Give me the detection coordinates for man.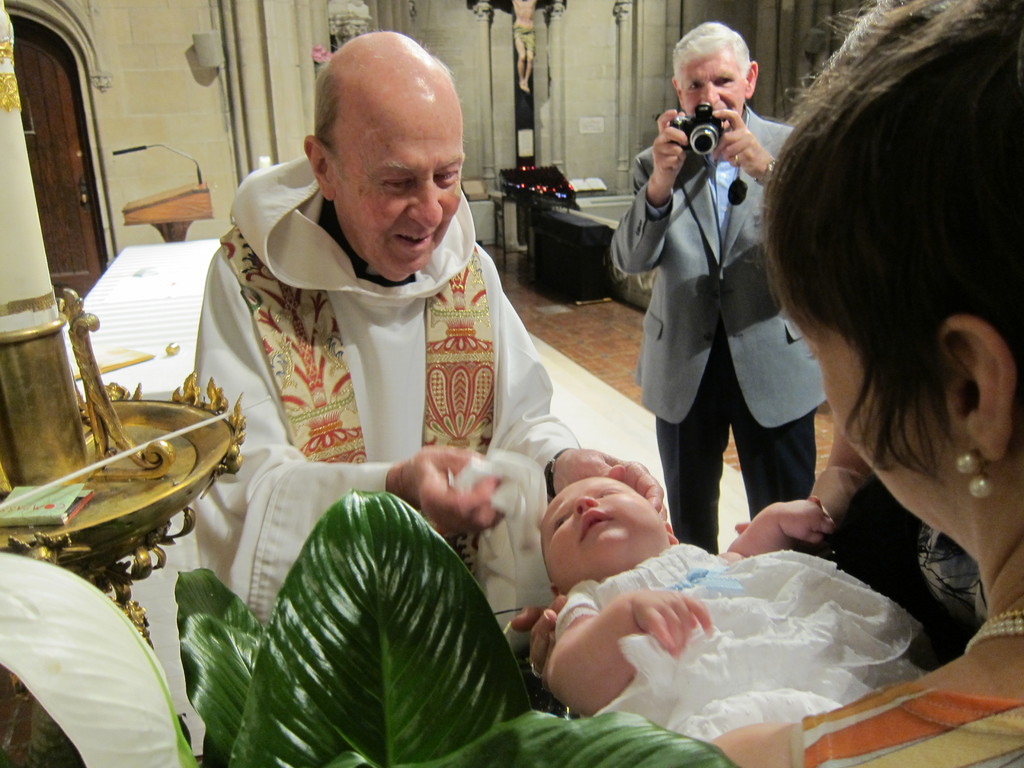
box=[179, 29, 672, 639].
